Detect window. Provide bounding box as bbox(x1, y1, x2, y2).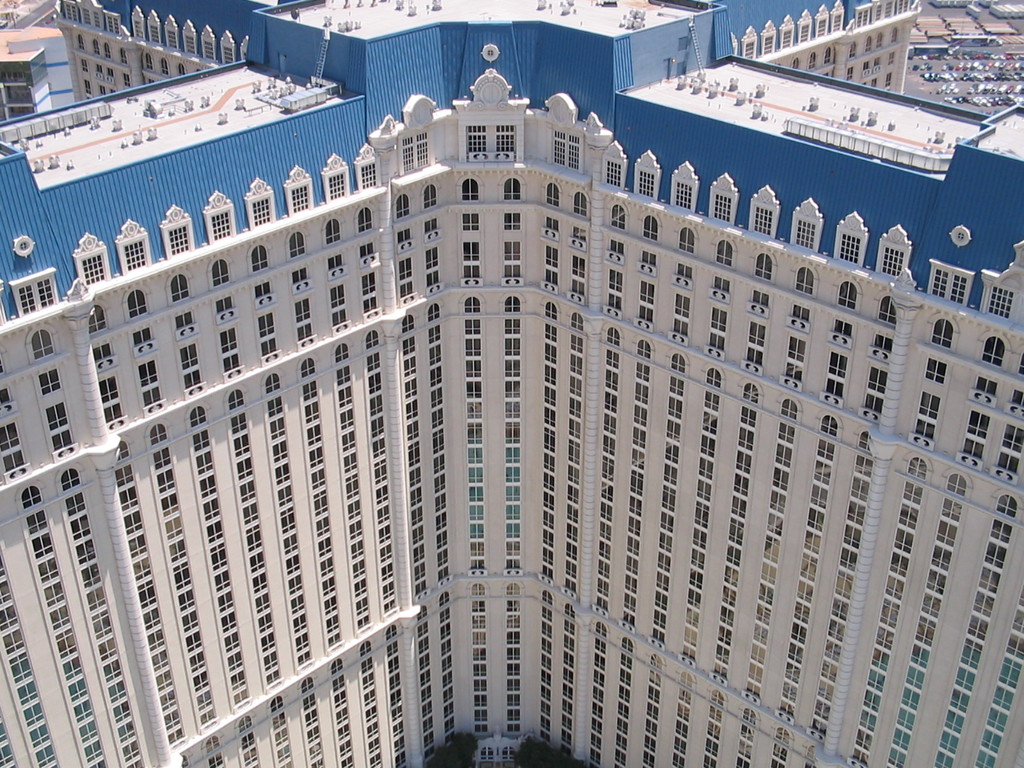
bbox(568, 396, 579, 419).
